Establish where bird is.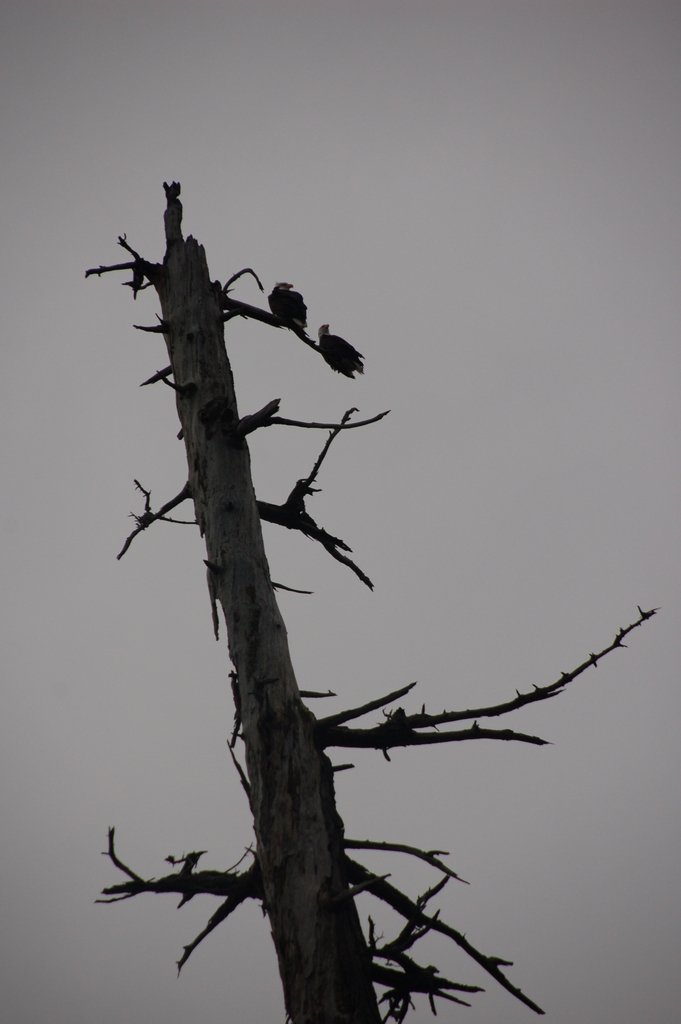
Established at detection(263, 277, 308, 345).
